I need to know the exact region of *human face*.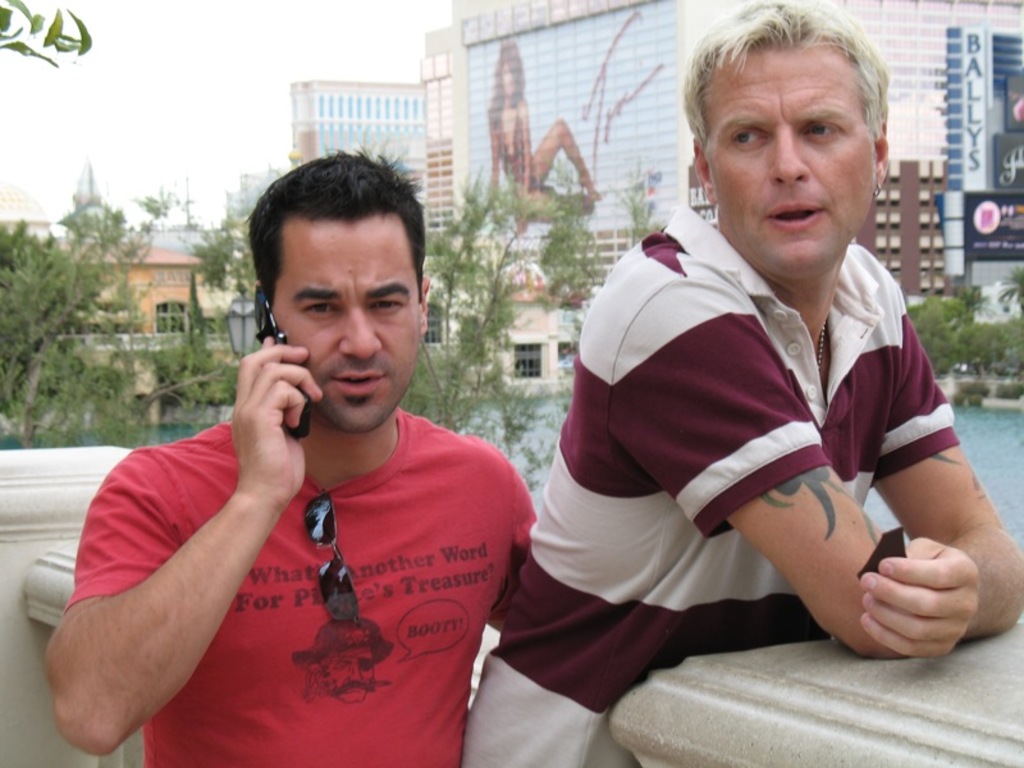
Region: <box>696,36,878,275</box>.
